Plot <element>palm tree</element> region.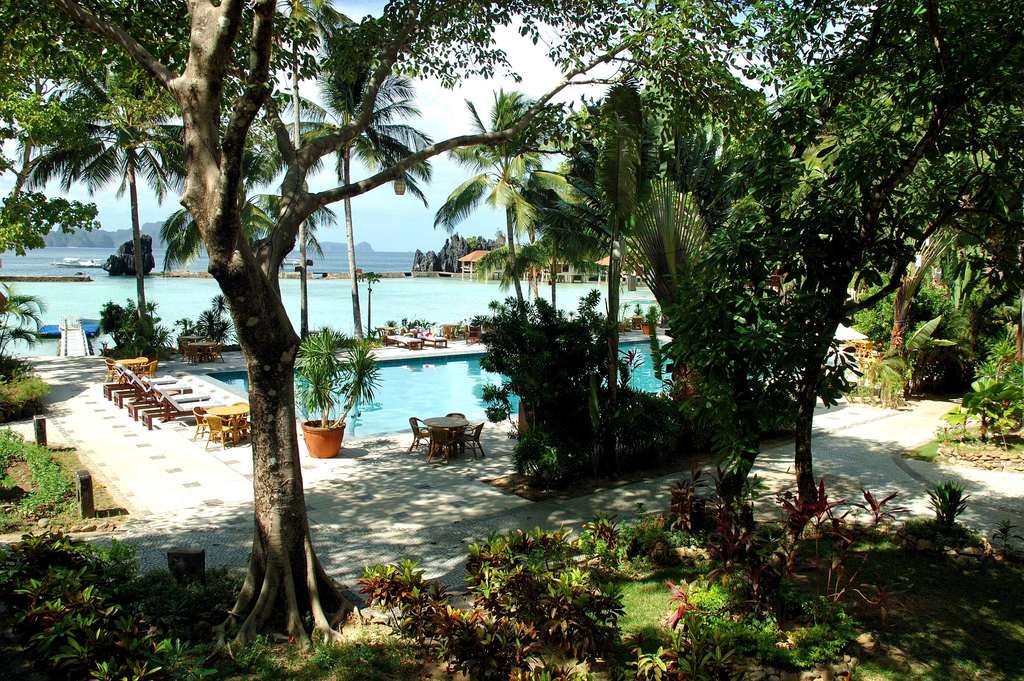
Plotted at 300 322 371 414.
